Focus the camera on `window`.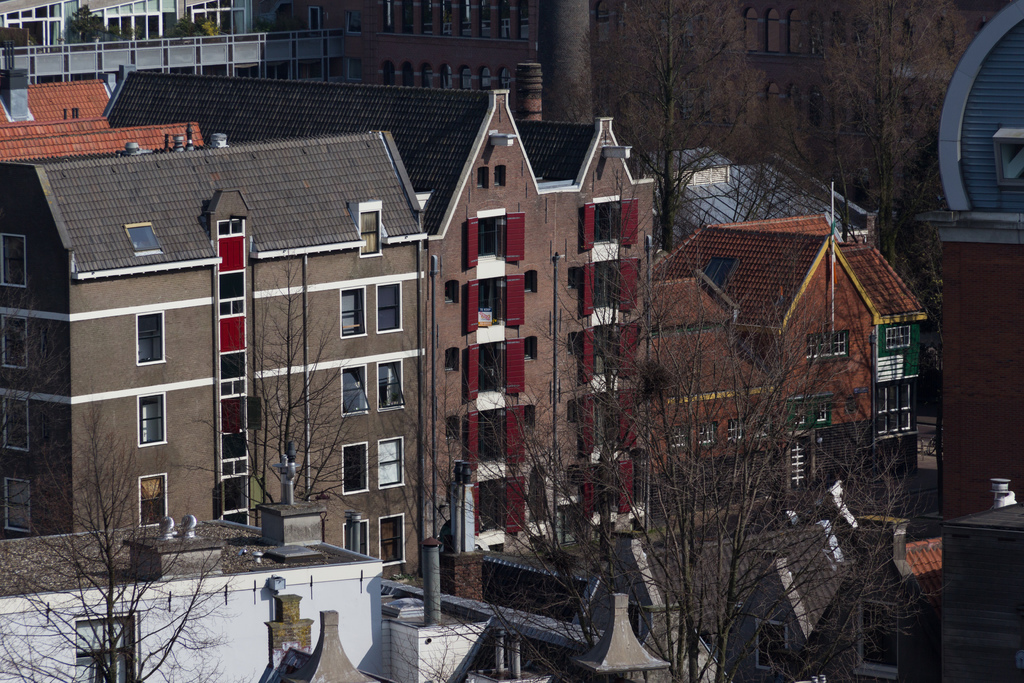
Focus region: {"left": 587, "top": 199, "right": 638, "bottom": 248}.
